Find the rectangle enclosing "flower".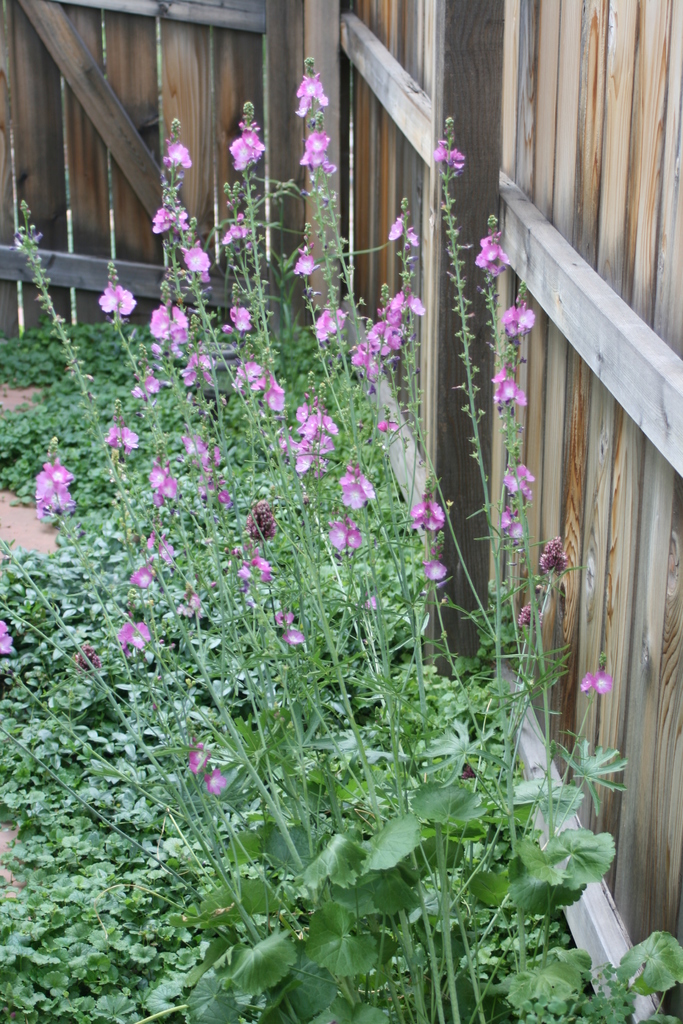
(x1=103, y1=420, x2=140, y2=450).
